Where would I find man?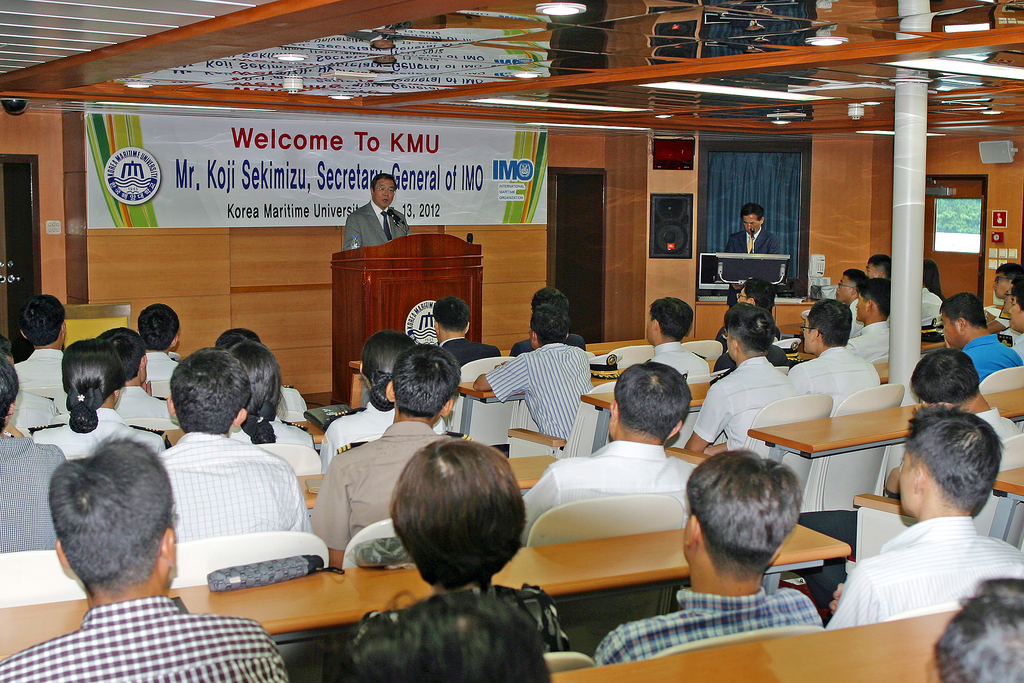
At l=869, t=254, r=888, b=279.
